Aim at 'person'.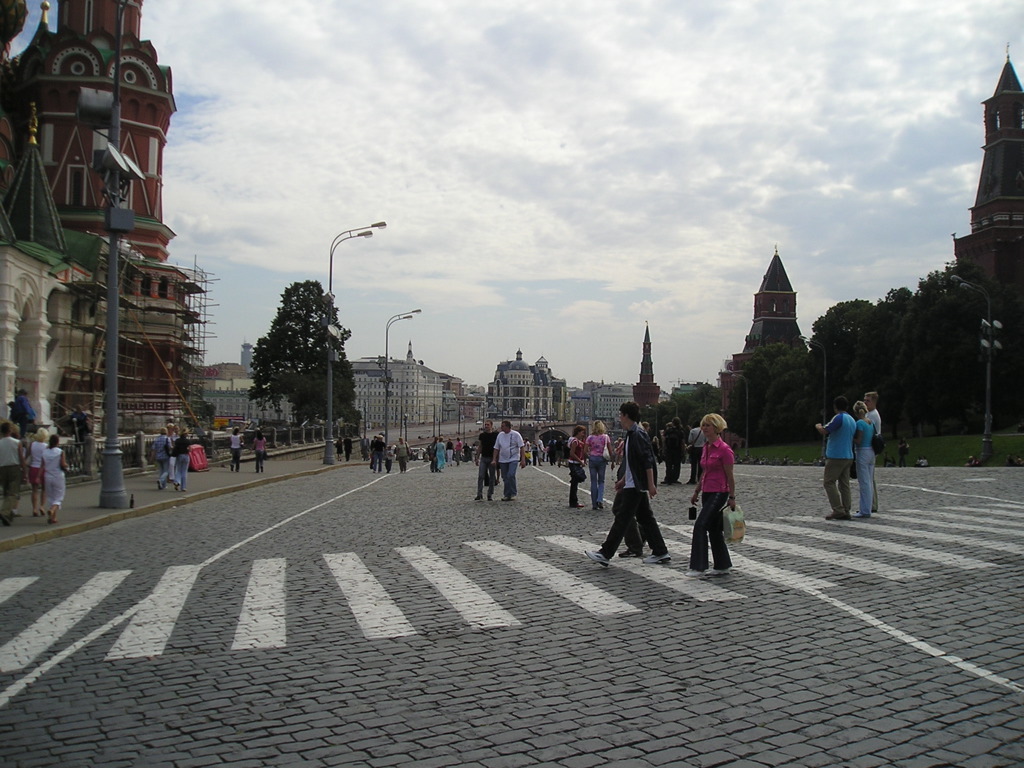
Aimed at x1=151 y1=427 x2=172 y2=494.
